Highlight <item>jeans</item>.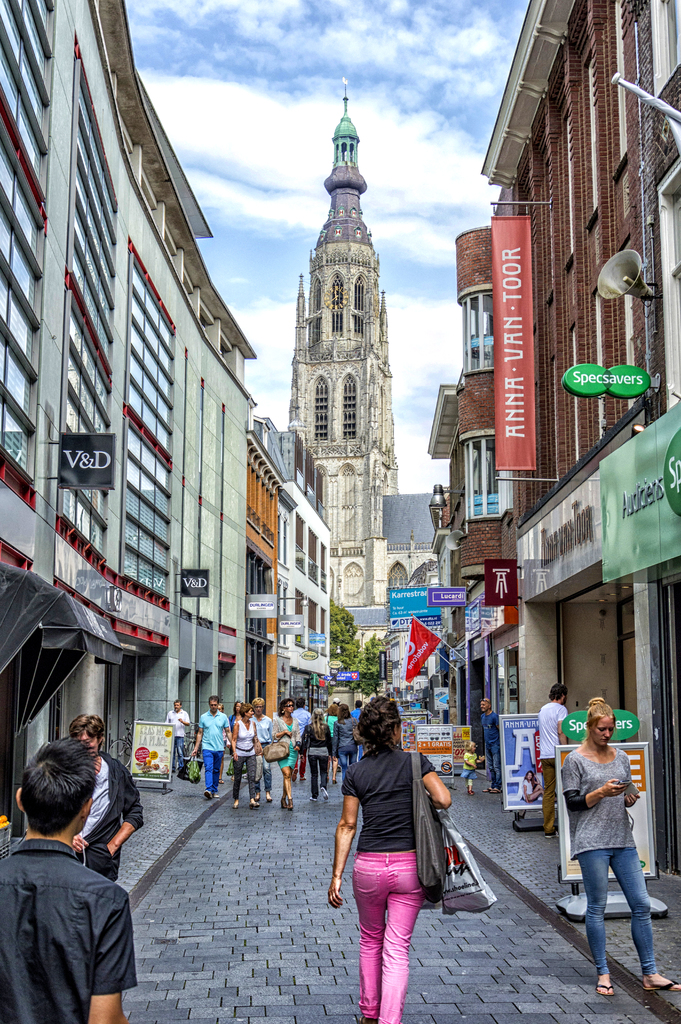
Highlighted region: (left=569, top=844, right=660, bottom=996).
